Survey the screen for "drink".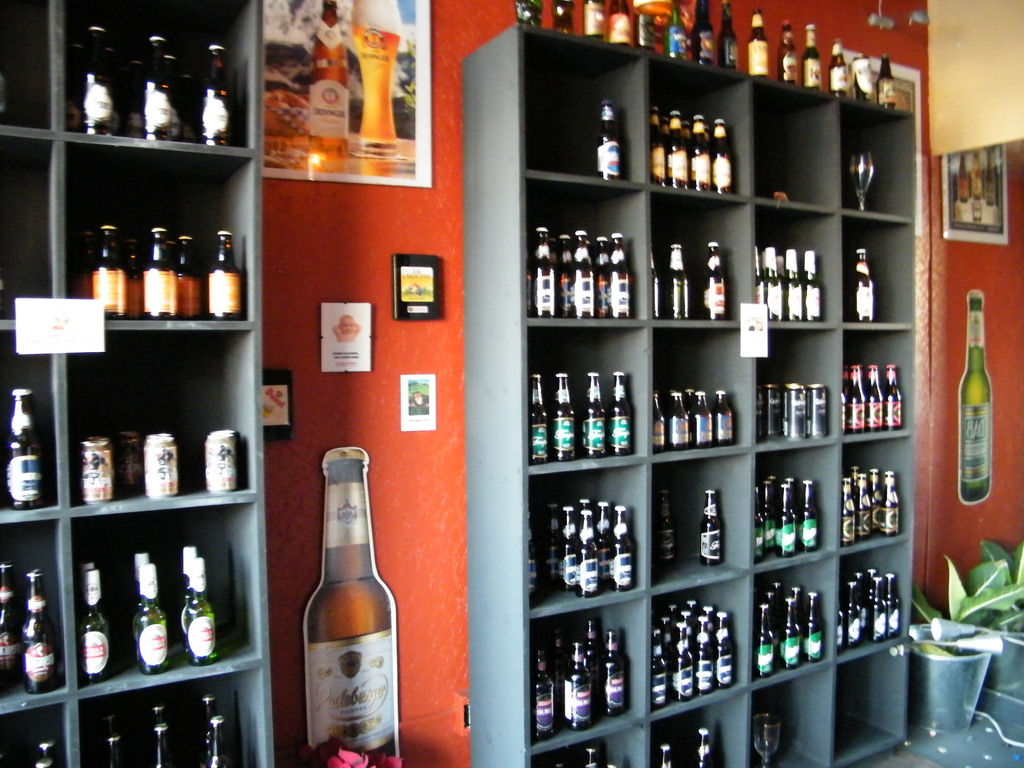
Survey found: 529:623:627:741.
